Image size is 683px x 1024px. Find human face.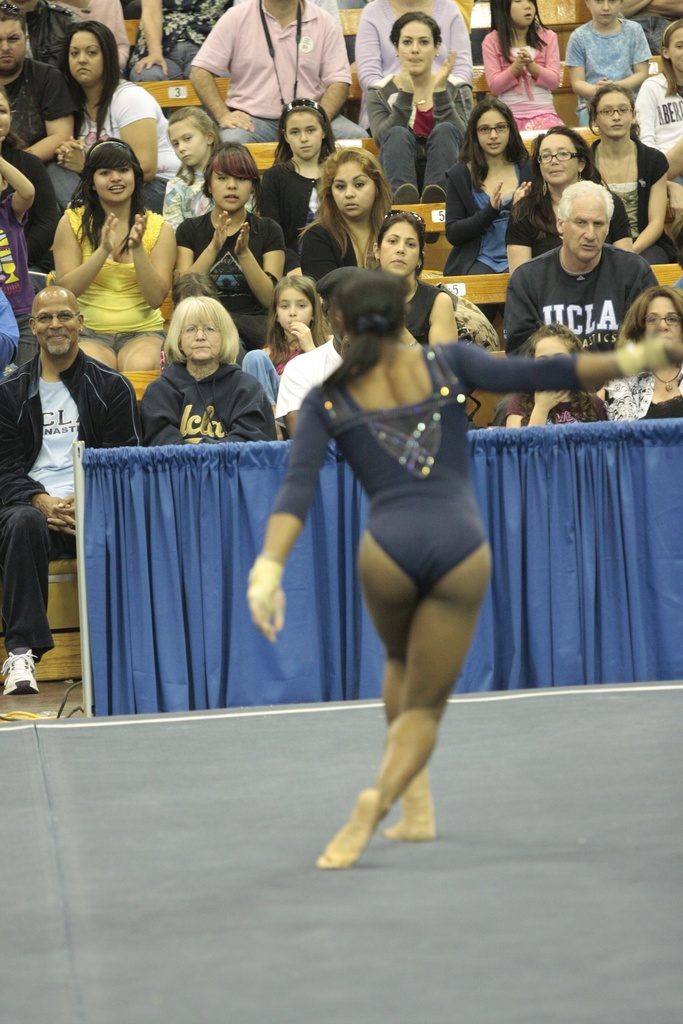
(left=379, top=228, right=422, bottom=278).
